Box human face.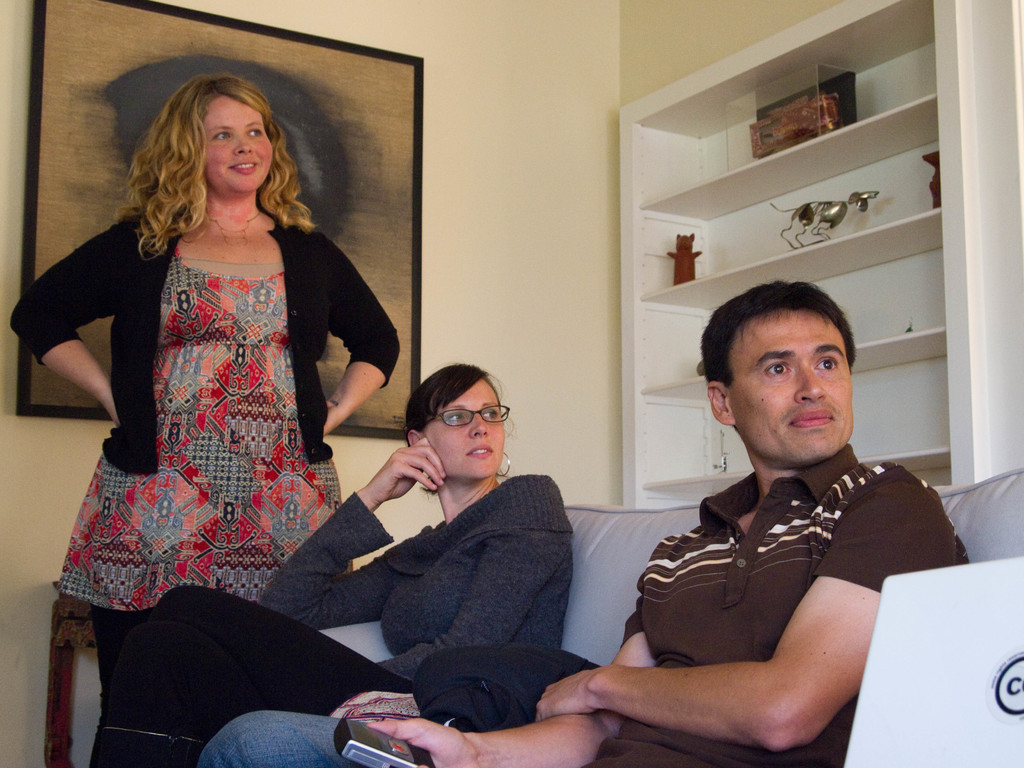
[425, 389, 507, 473].
